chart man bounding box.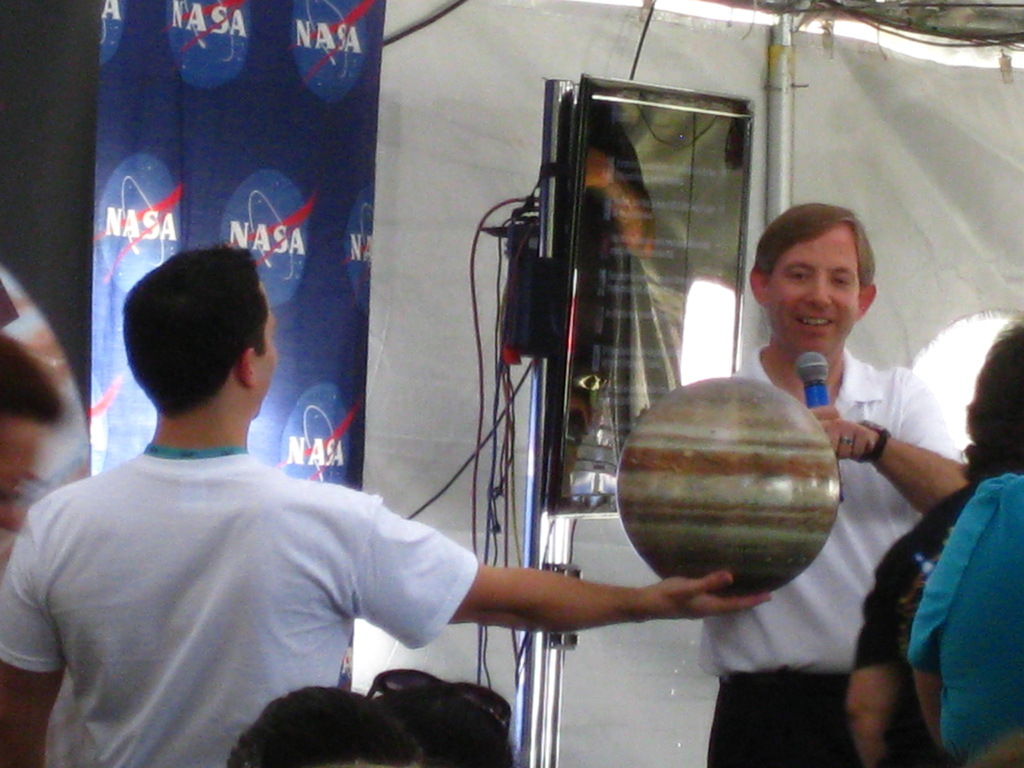
Charted: locate(0, 234, 765, 767).
